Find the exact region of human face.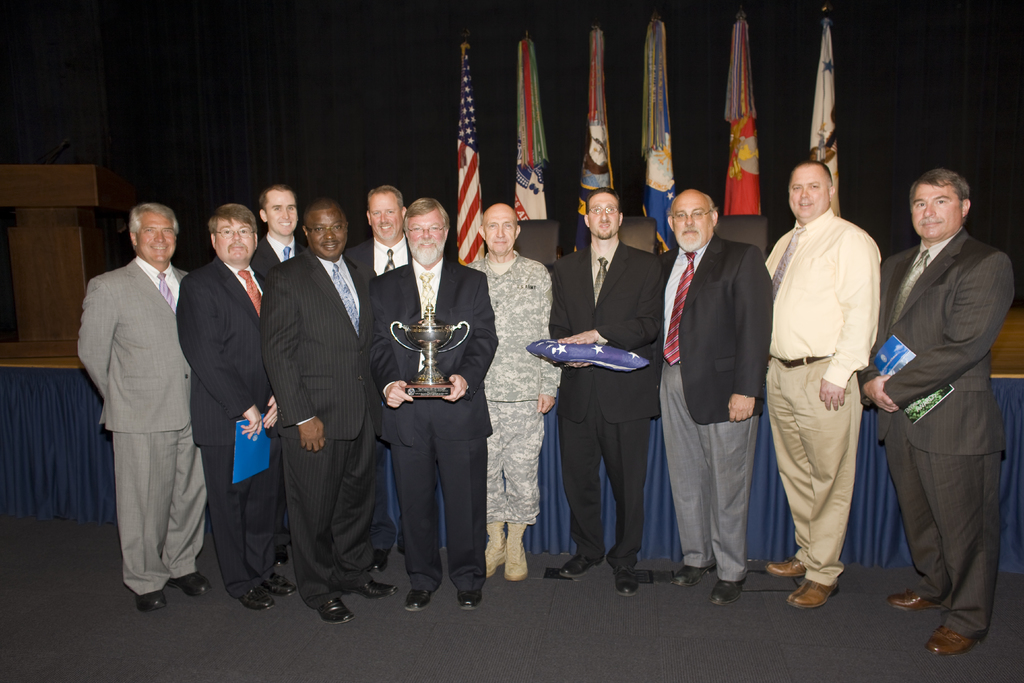
Exact region: 910:175:963:244.
